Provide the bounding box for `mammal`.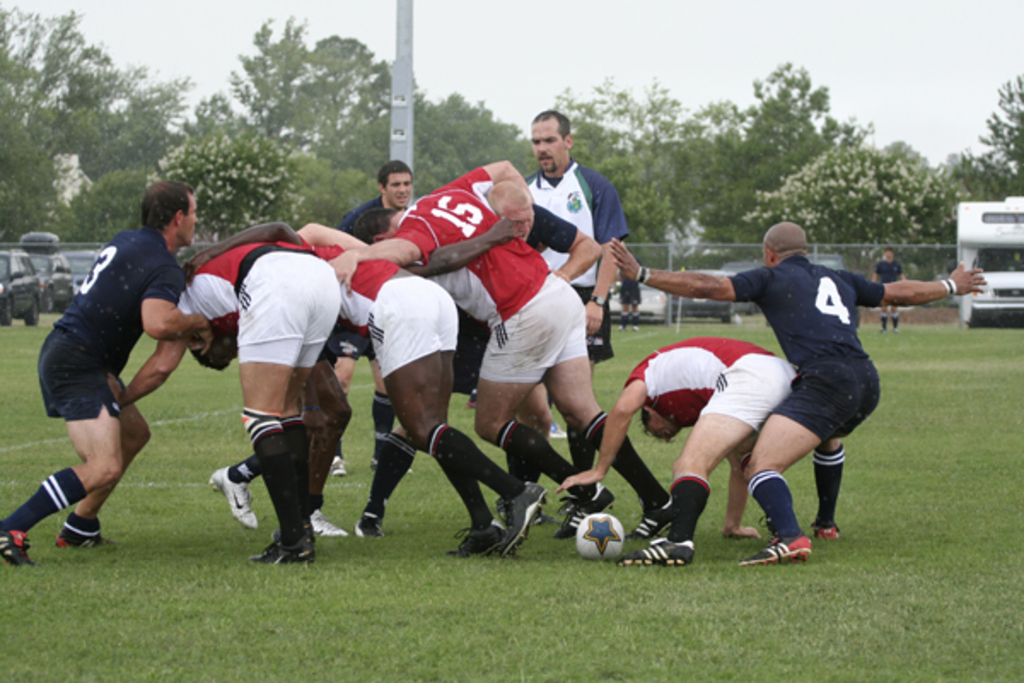
region(364, 224, 515, 522).
